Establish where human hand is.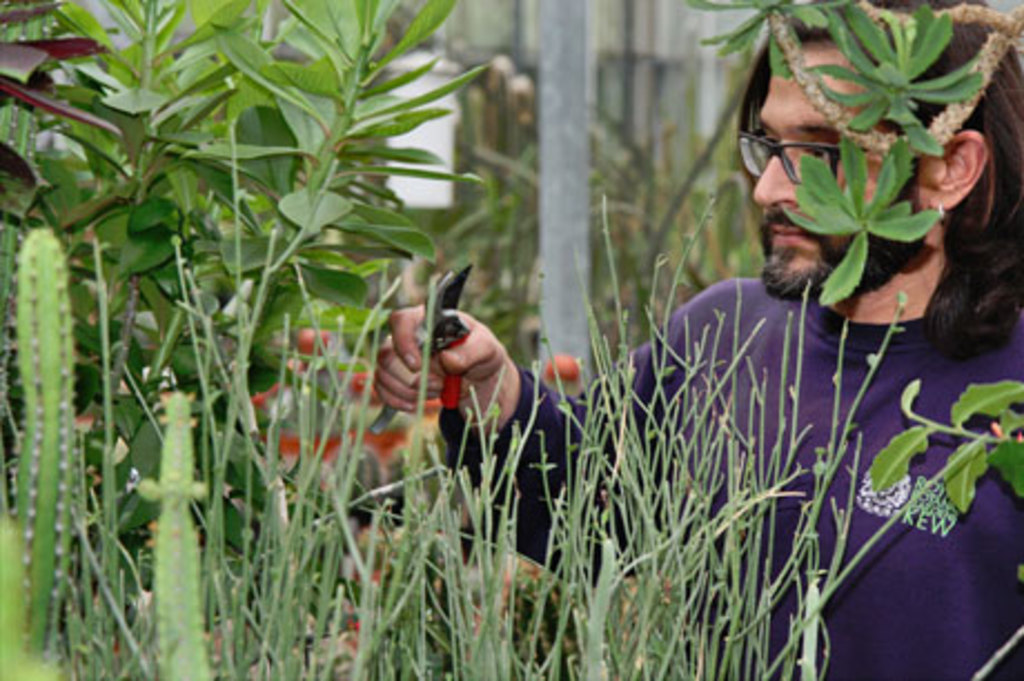
Established at [left=370, top=298, right=505, bottom=412].
